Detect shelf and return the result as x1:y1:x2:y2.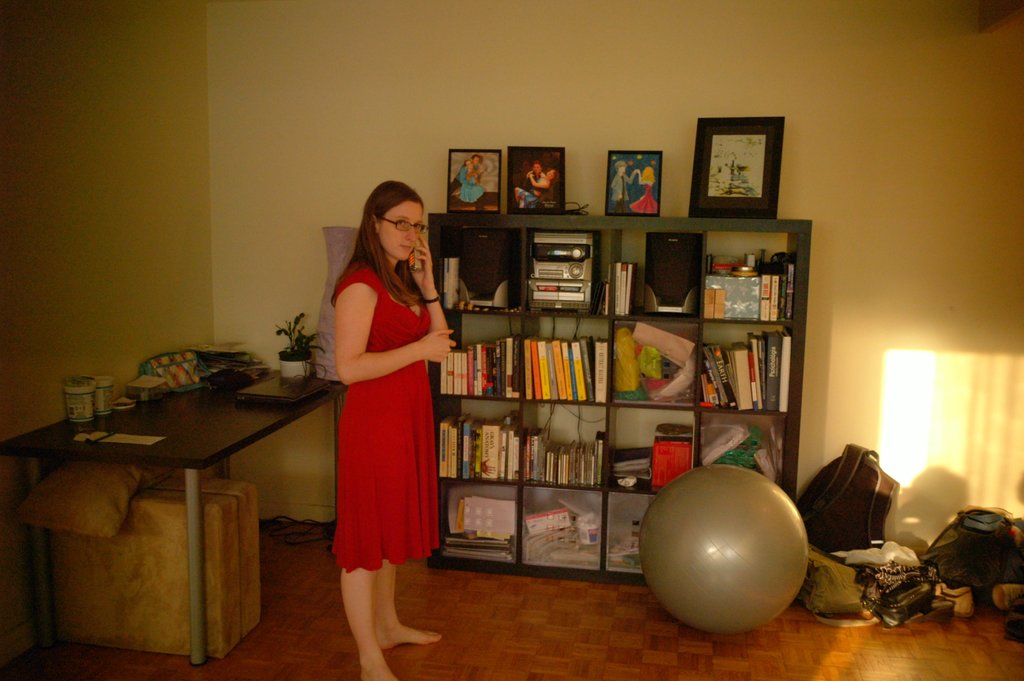
430:316:523:405.
